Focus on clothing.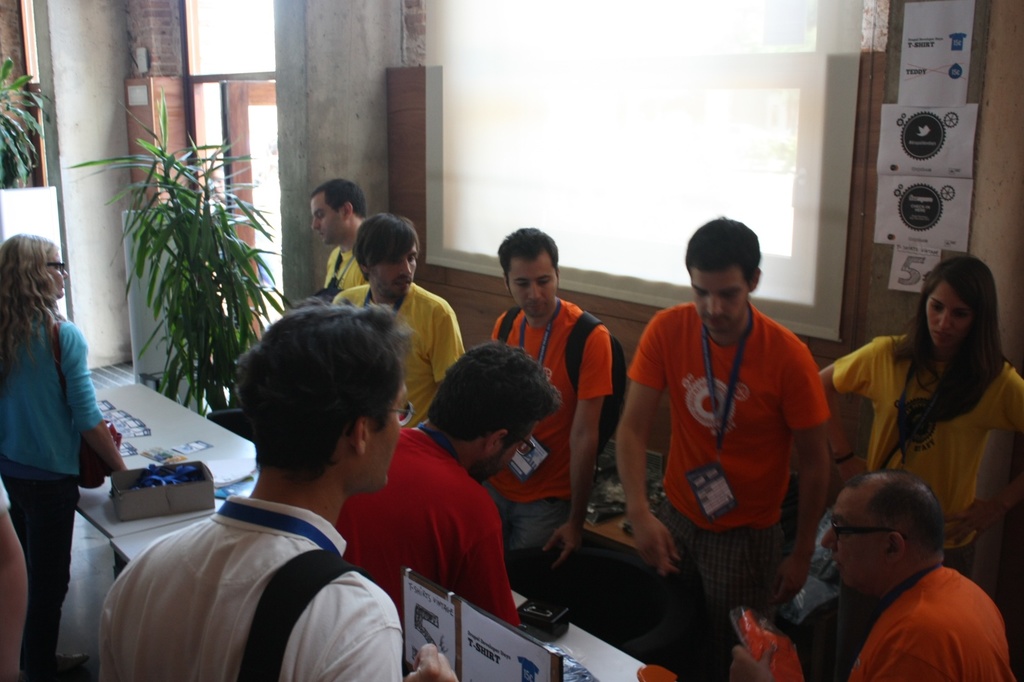
Focused at BBox(628, 304, 834, 630).
